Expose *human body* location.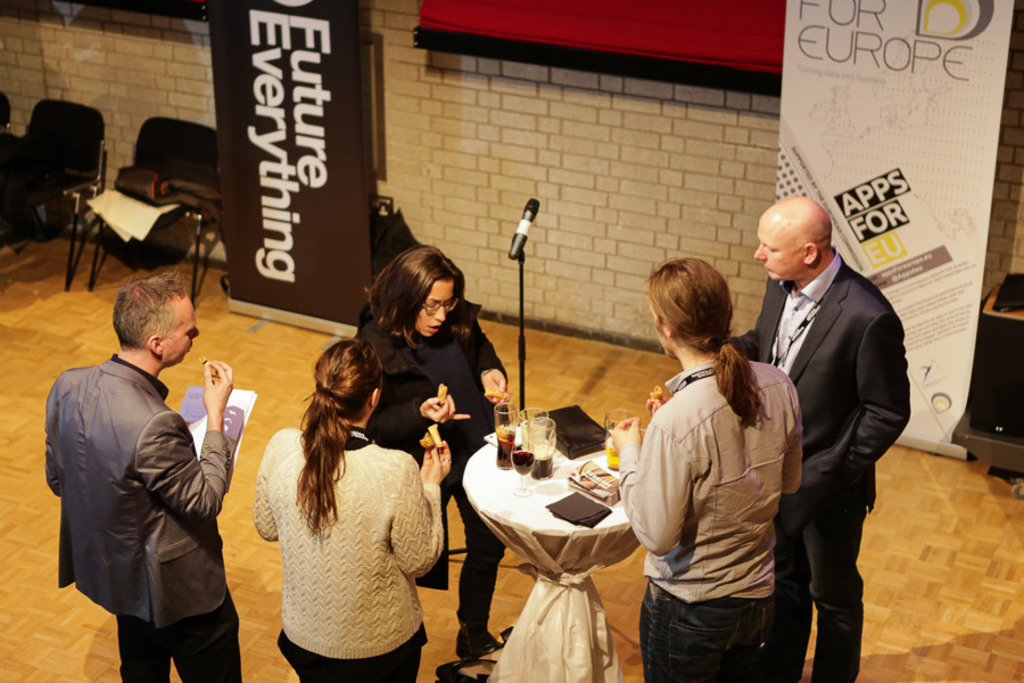
Exposed at 733,196,912,681.
